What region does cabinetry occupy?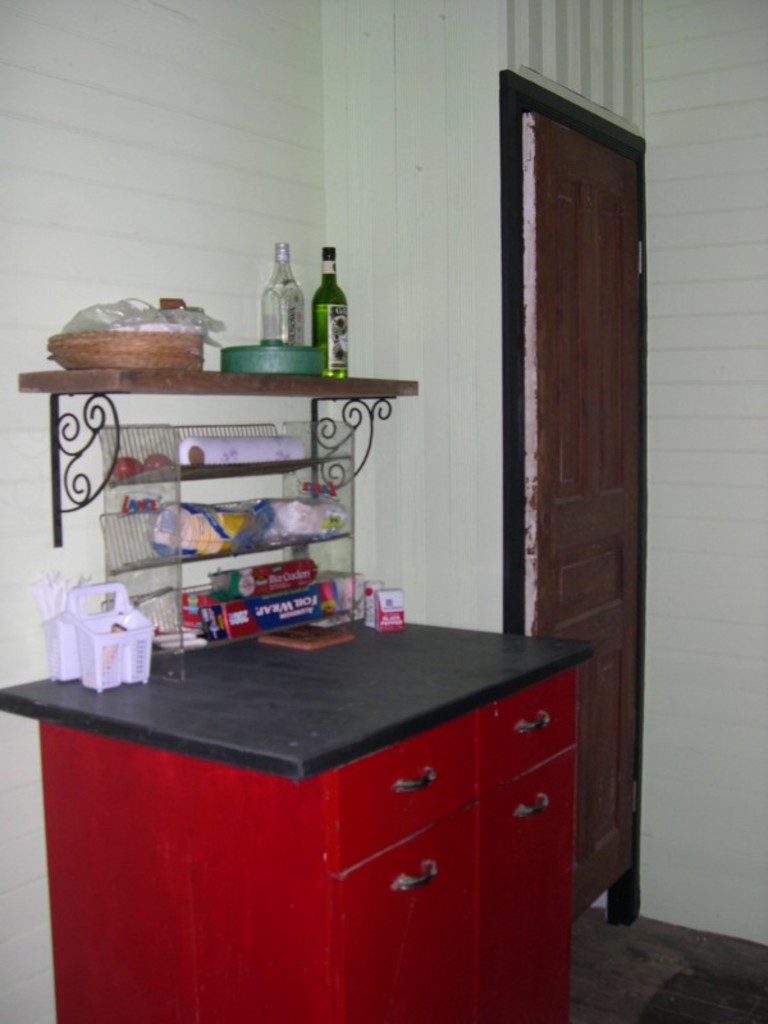
<region>15, 599, 627, 1020</region>.
